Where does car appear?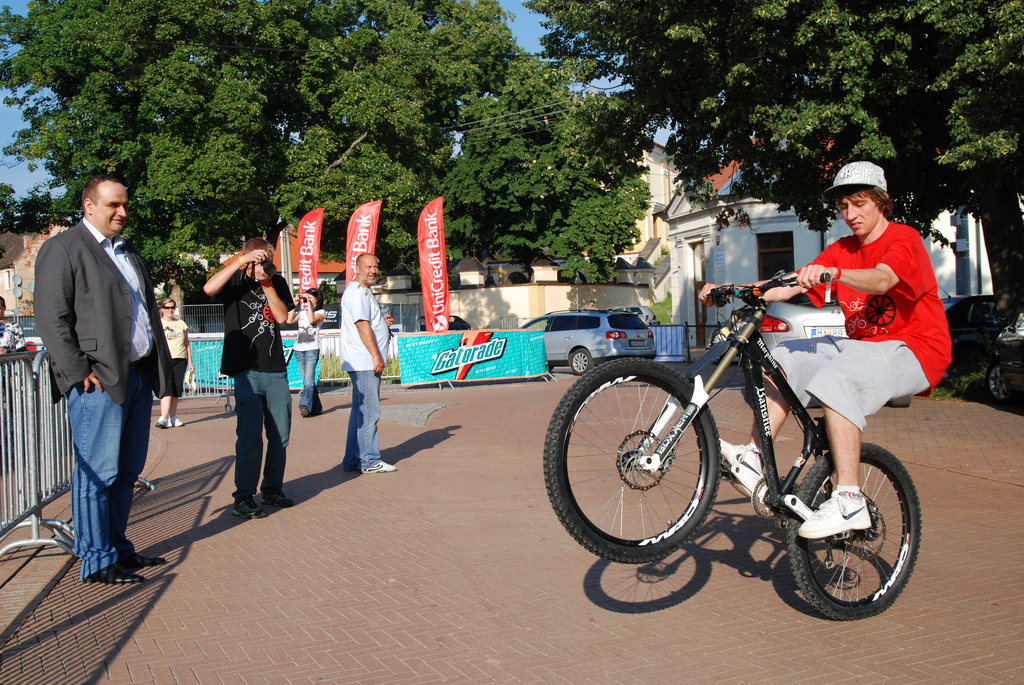
Appears at locate(412, 314, 474, 330).
